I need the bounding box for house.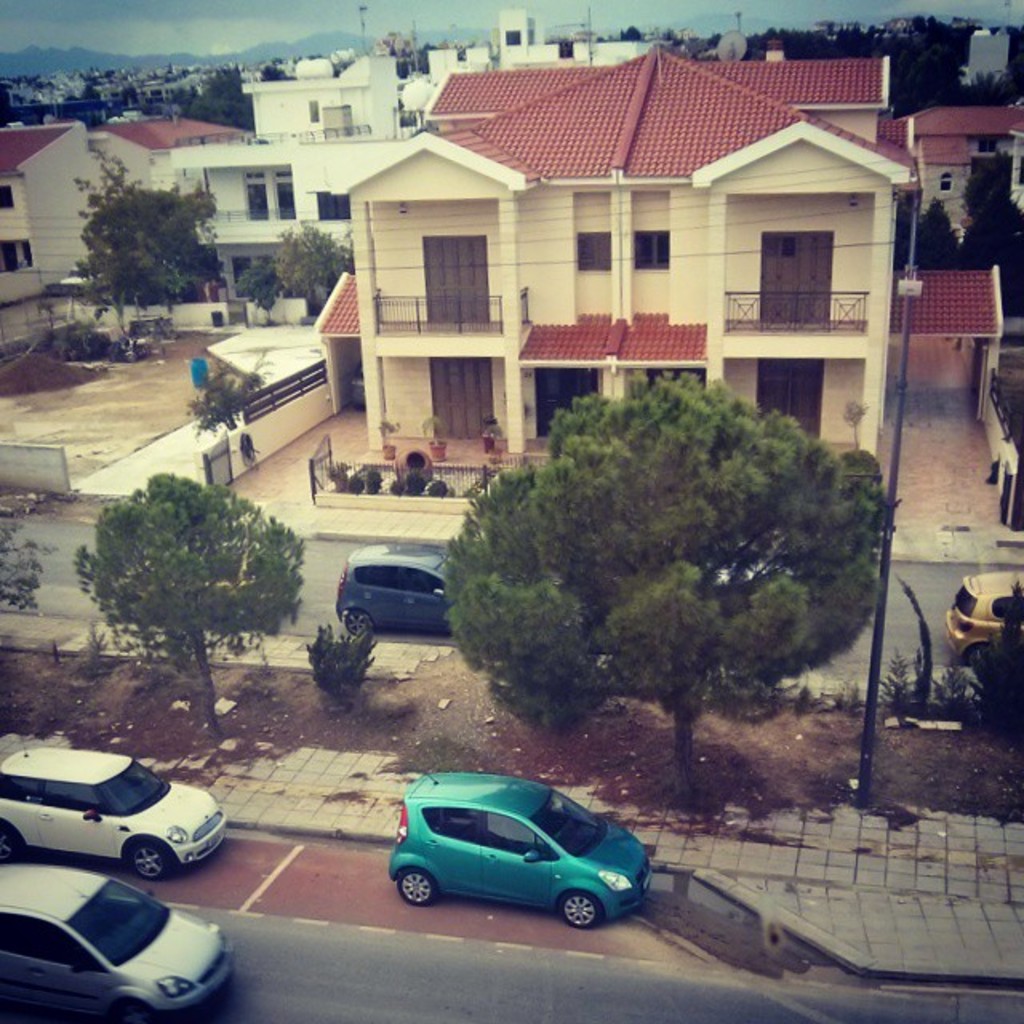
Here it is: <box>422,0,653,88</box>.
